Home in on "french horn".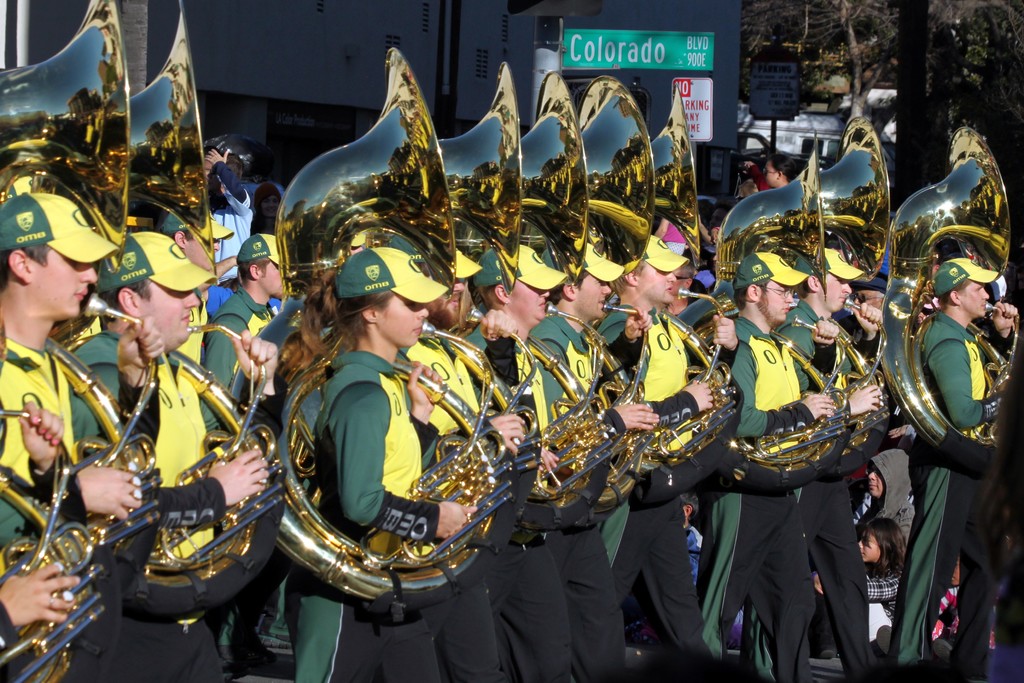
Homed in at bbox=[56, 0, 282, 613].
